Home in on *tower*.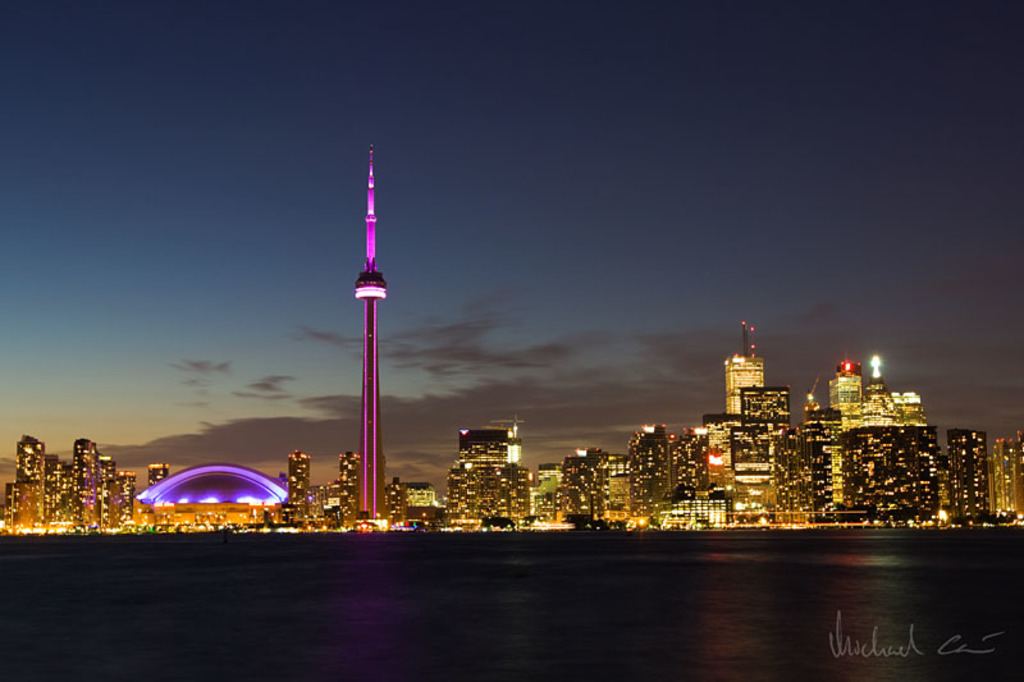
Homed in at <region>125, 466, 156, 537</region>.
